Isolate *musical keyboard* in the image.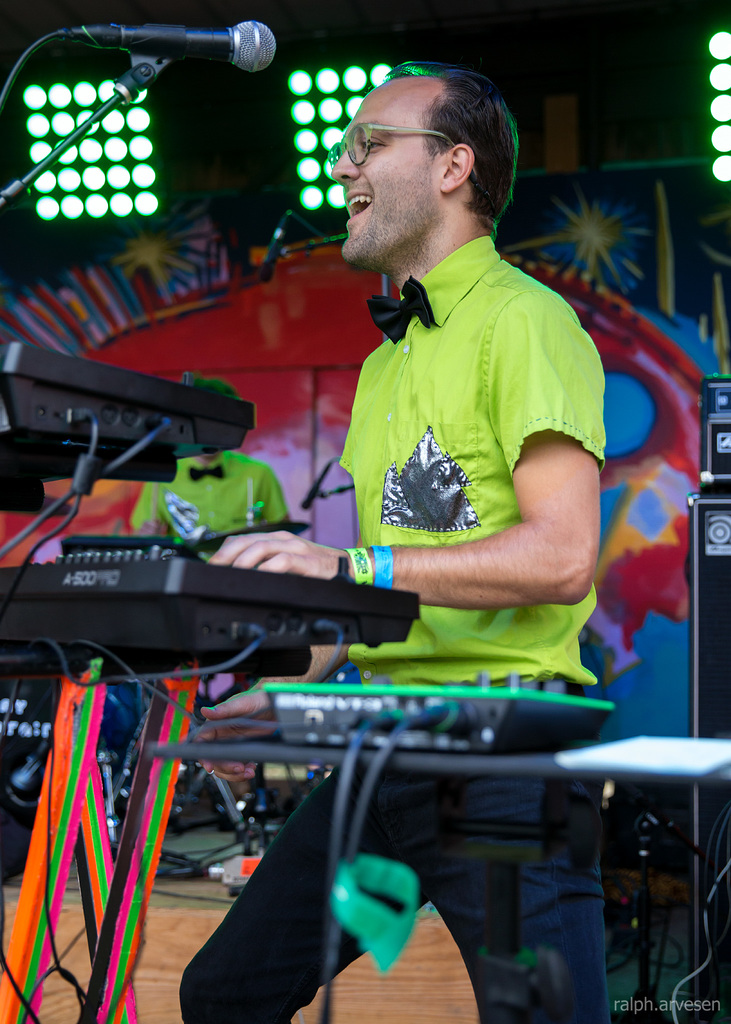
Isolated region: region(0, 548, 421, 648).
